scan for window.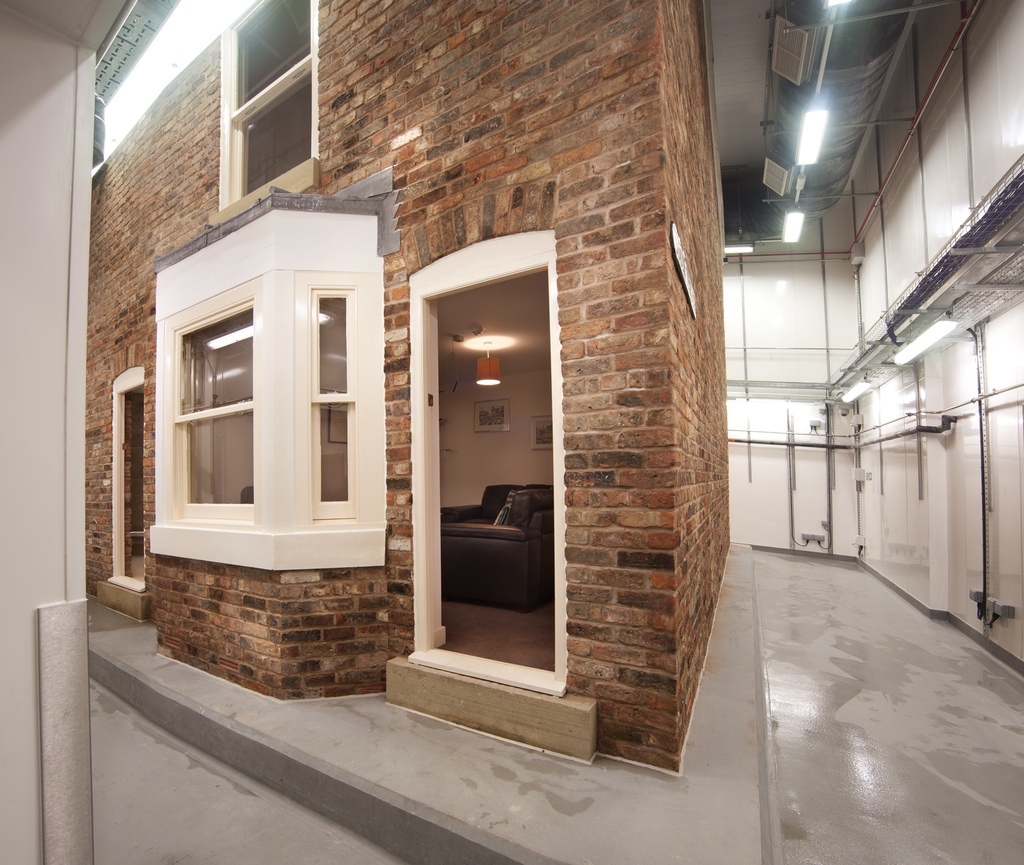
Scan result: l=221, t=0, r=317, b=186.
